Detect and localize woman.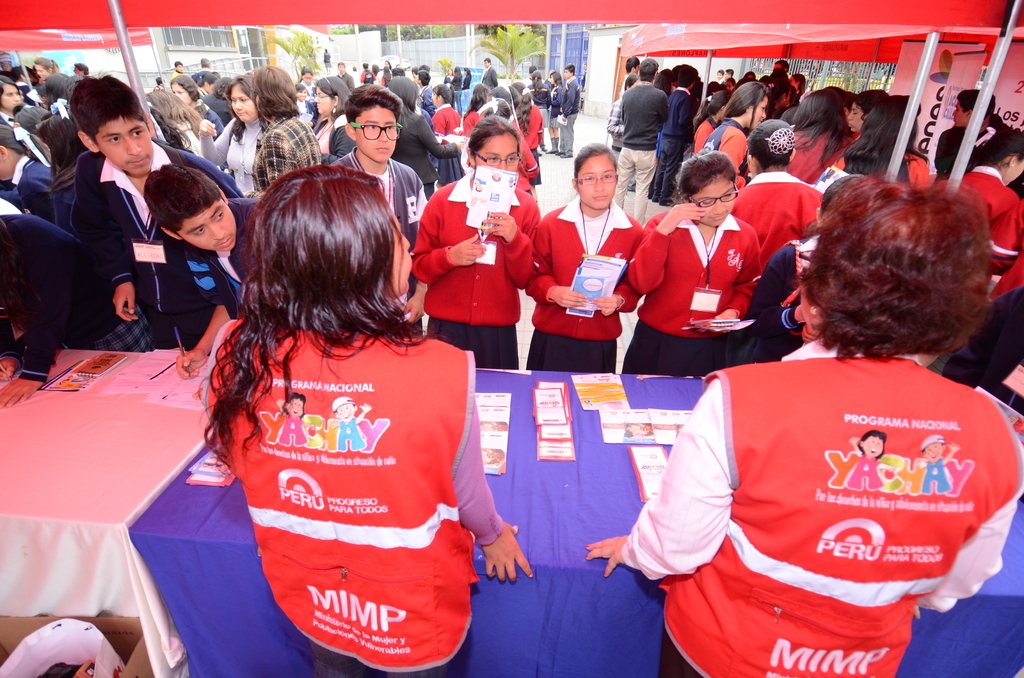
Localized at left=205, top=160, right=530, bottom=675.
